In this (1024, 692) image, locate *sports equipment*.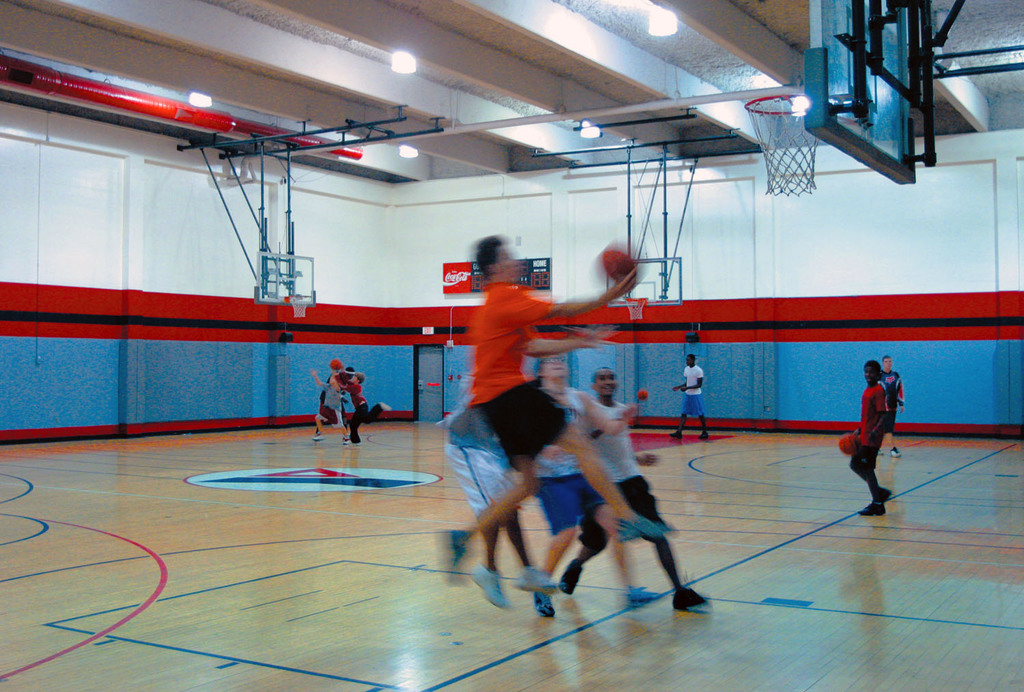
Bounding box: rect(327, 358, 350, 373).
